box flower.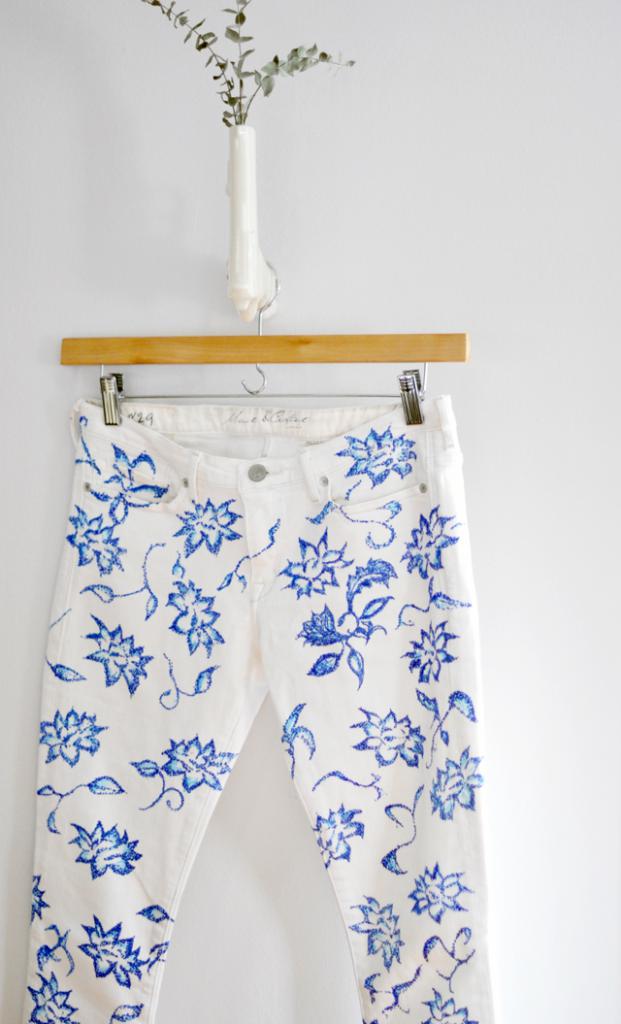
(410, 863, 469, 923).
